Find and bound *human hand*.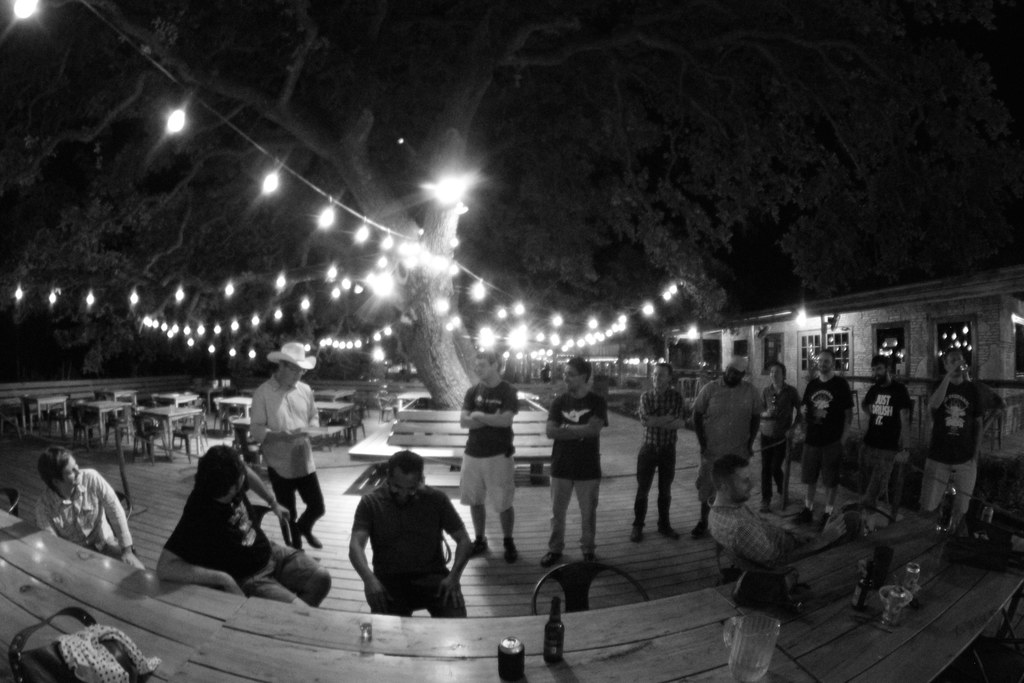
Bound: {"x1": 224, "y1": 580, "x2": 246, "y2": 599}.
